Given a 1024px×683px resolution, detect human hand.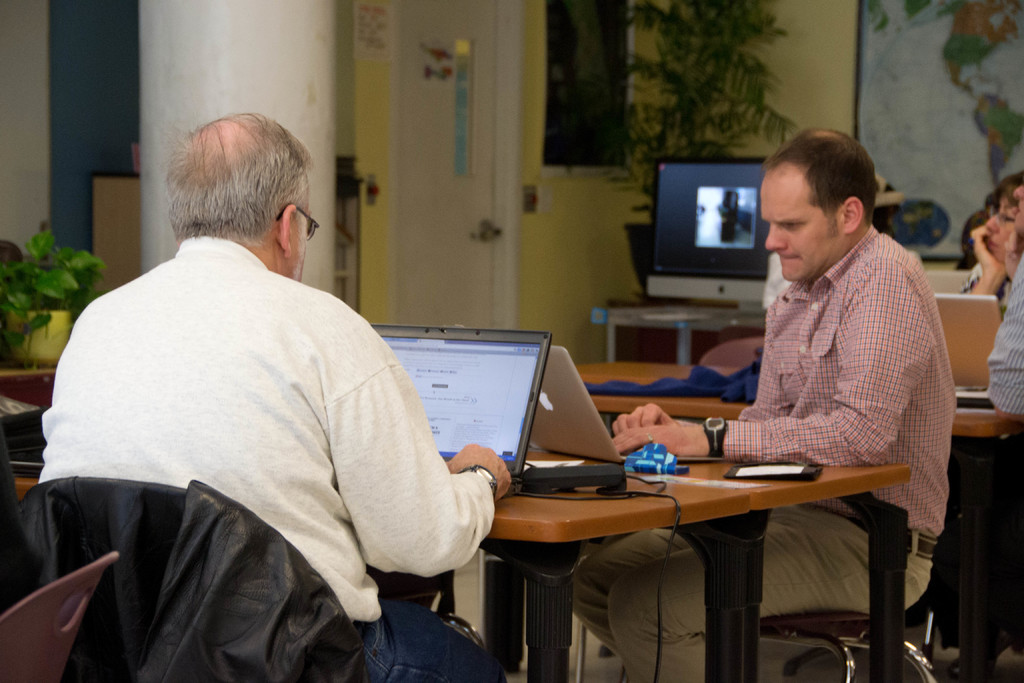
box(611, 400, 689, 436).
